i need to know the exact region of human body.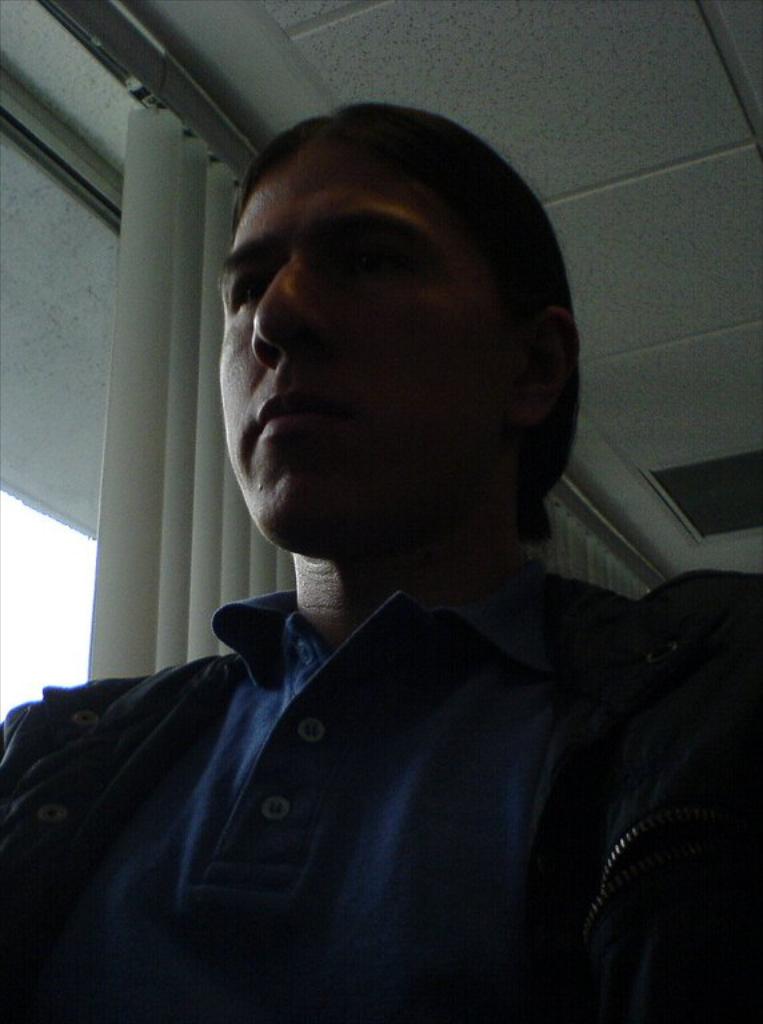
Region: box(0, 99, 762, 1023).
